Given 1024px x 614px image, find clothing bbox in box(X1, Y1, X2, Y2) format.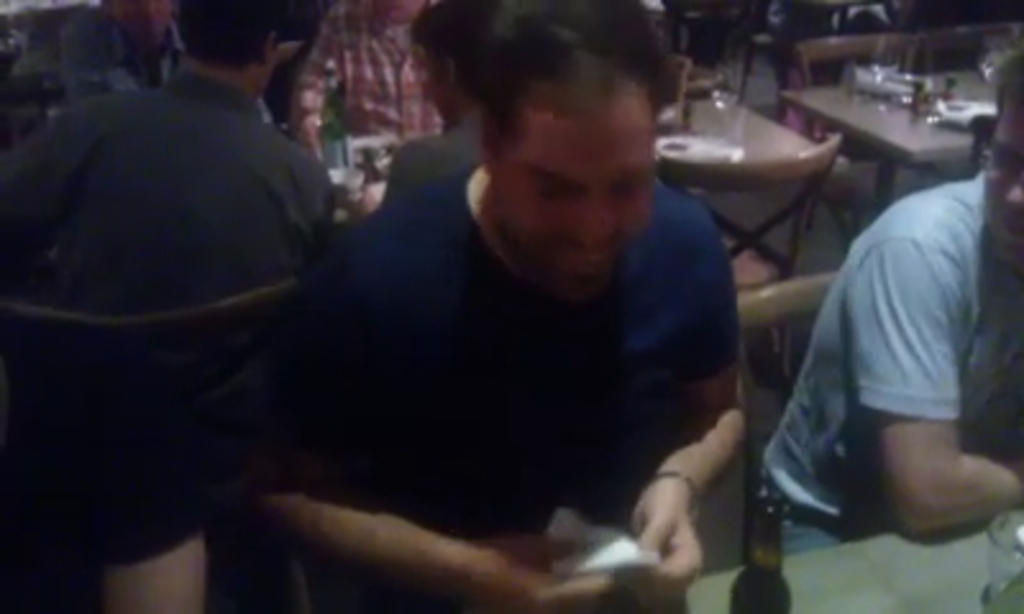
box(287, 0, 448, 225).
